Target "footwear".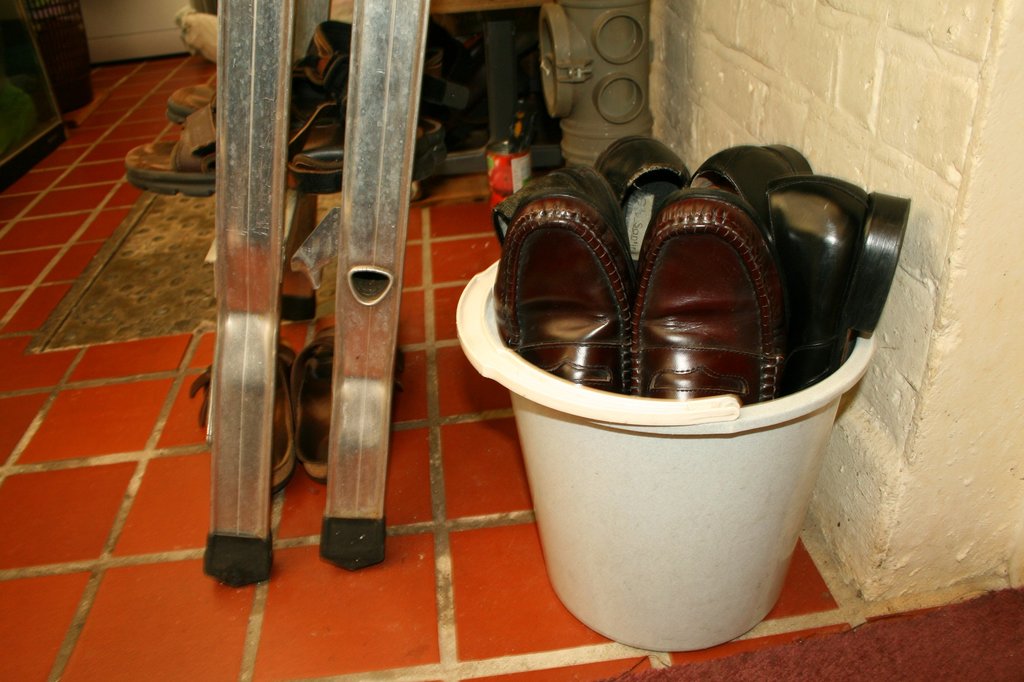
Target region: crop(492, 161, 634, 255).
